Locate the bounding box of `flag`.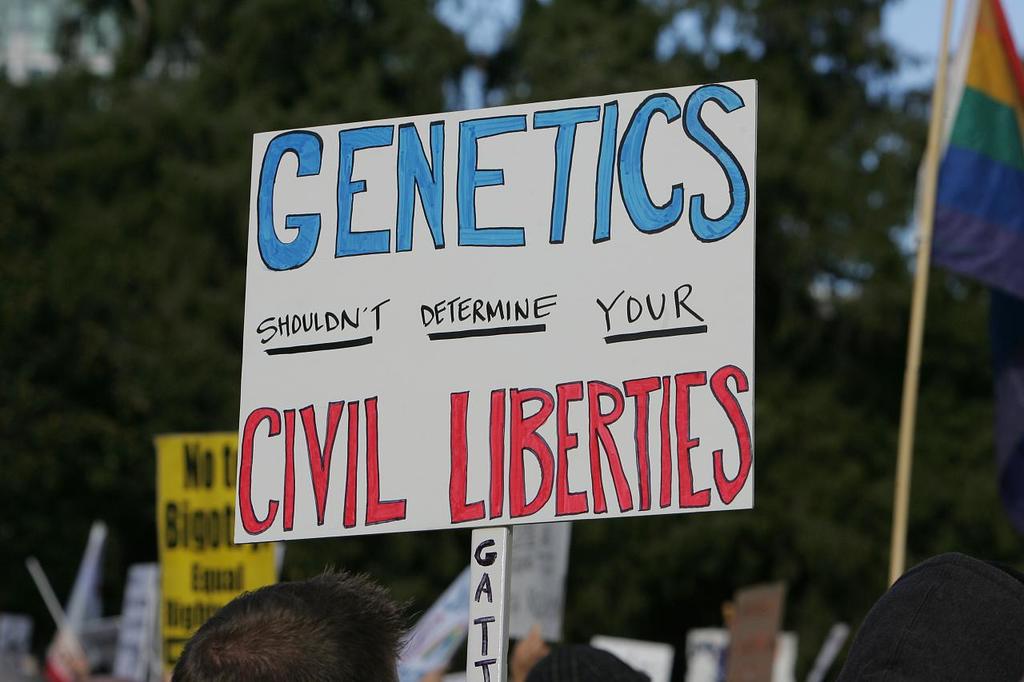
Bounding box: x1=919 y1=0 x2=1023 y2=305.
